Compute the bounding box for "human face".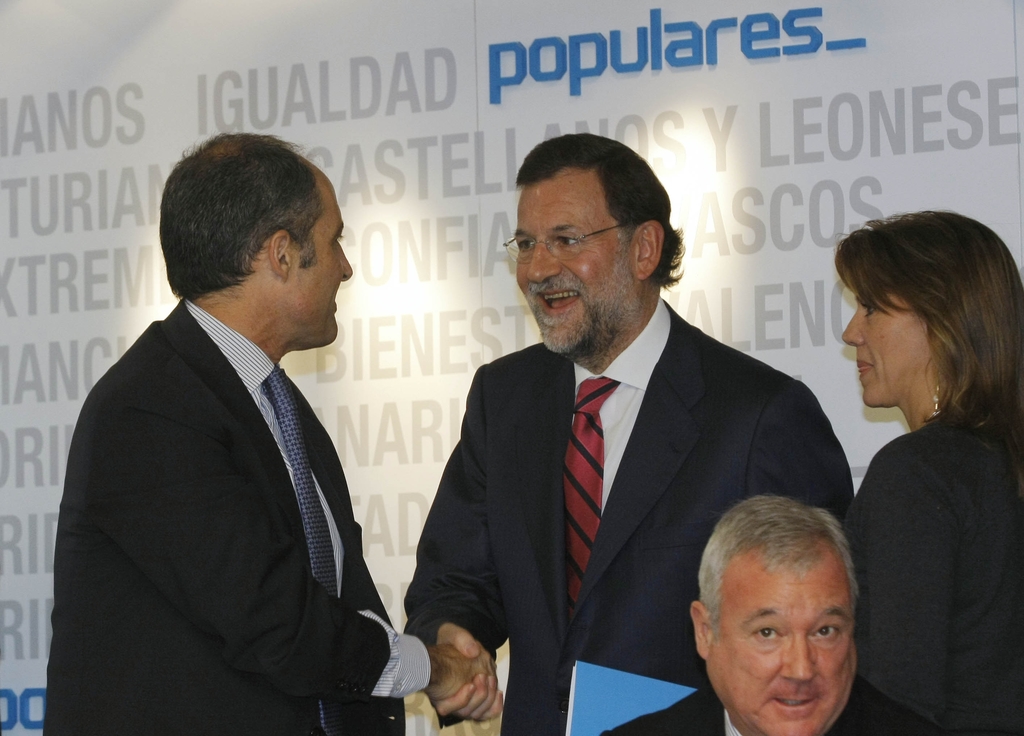
<box>515,172,636,350</box>.
